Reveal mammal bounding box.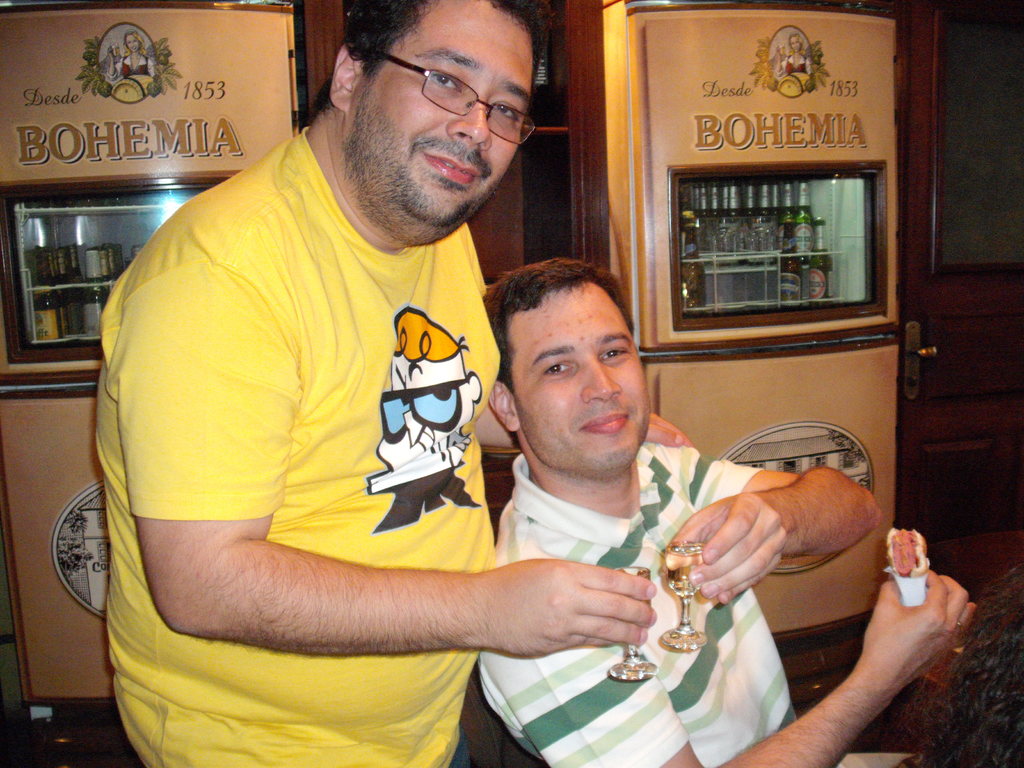
Revealed: pyautogui.locateOnScreen(479, 255, 976, 767).
